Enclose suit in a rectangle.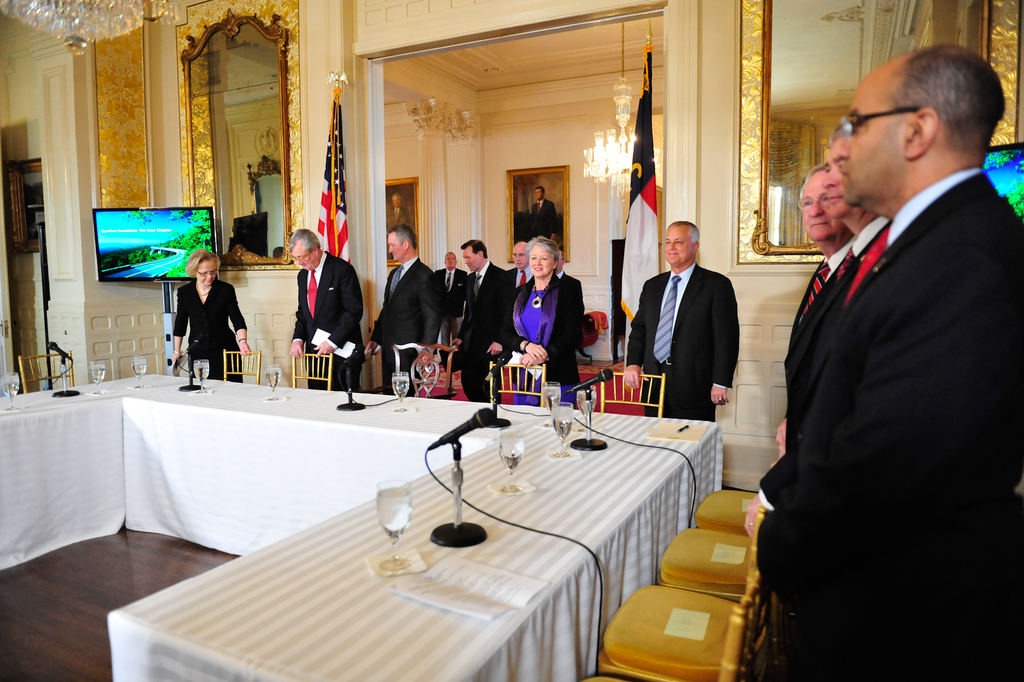
bbox=(531, 199, 557, 242).
